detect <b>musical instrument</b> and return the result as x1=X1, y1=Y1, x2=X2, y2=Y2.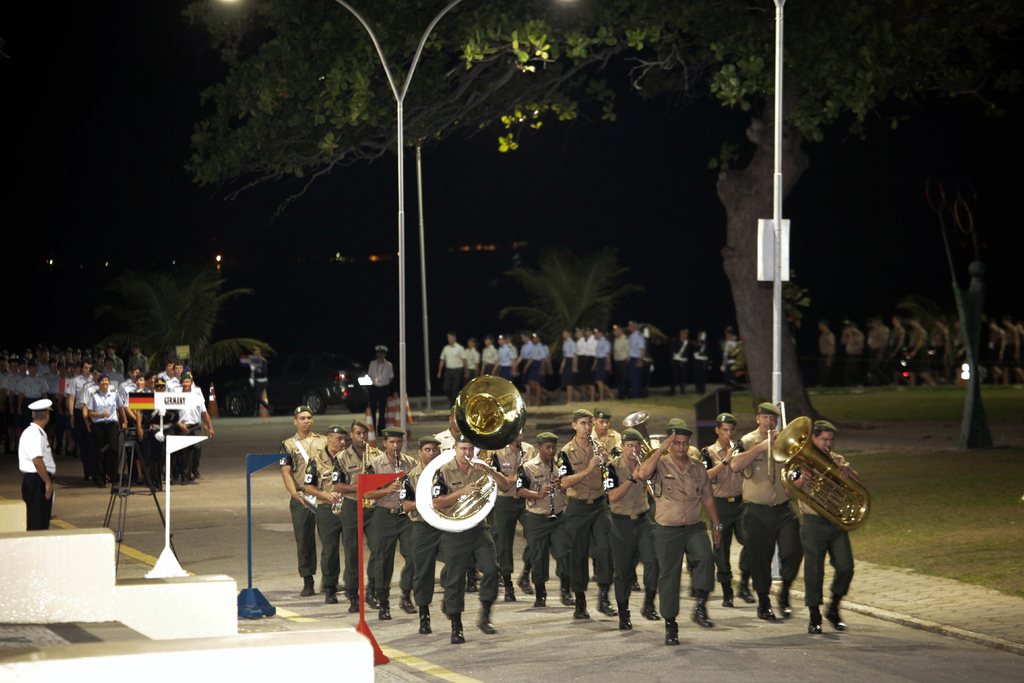
x1=628, y1=447, x2=655, y2=498.
